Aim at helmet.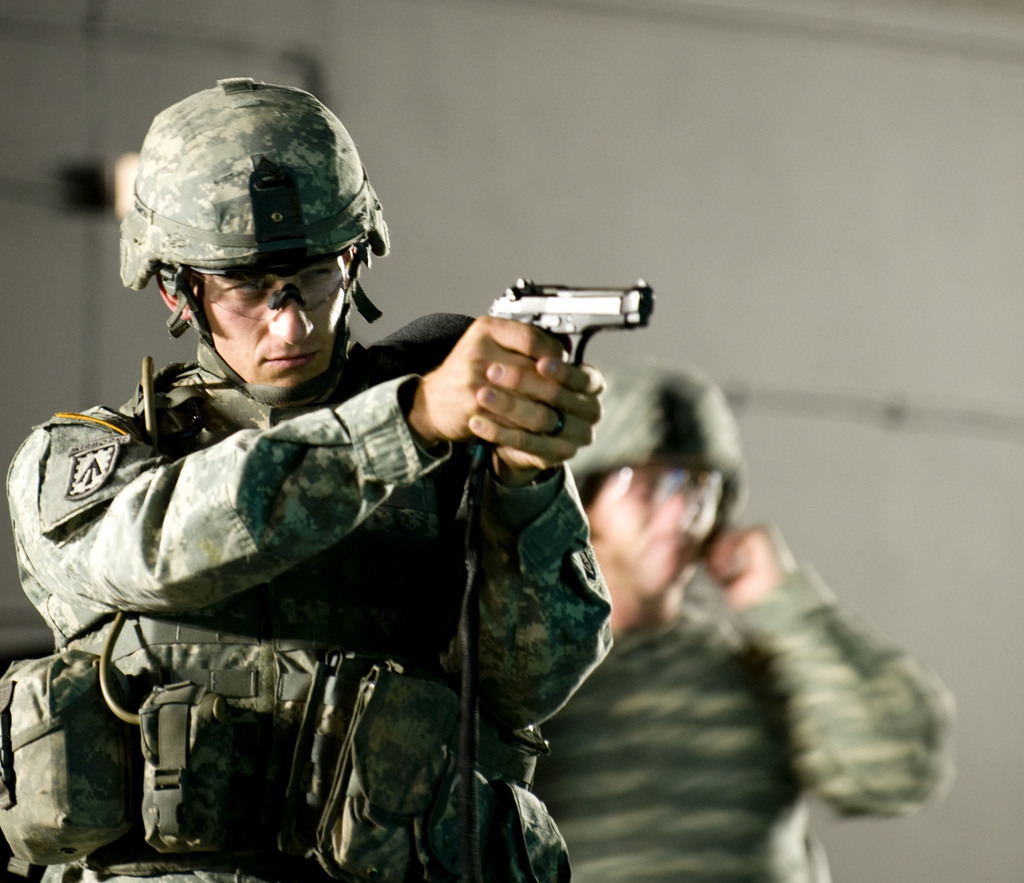
Aimed at rect(571, 358, 751, 530).
